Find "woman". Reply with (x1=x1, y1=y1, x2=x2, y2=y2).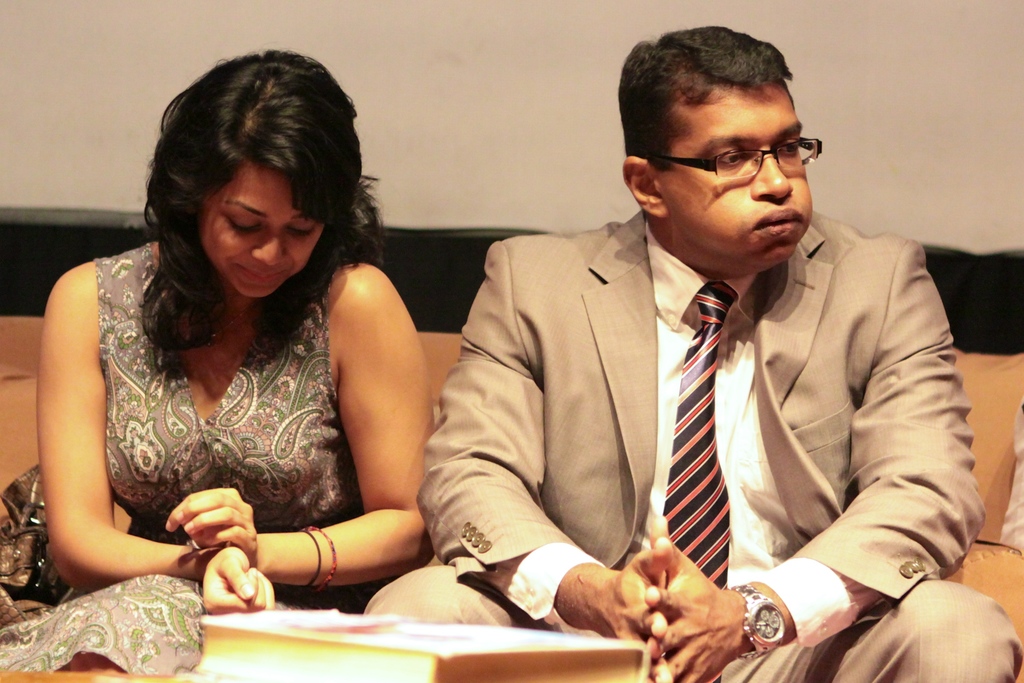
(x1=49, y1=20, x2=513, y2=630).
